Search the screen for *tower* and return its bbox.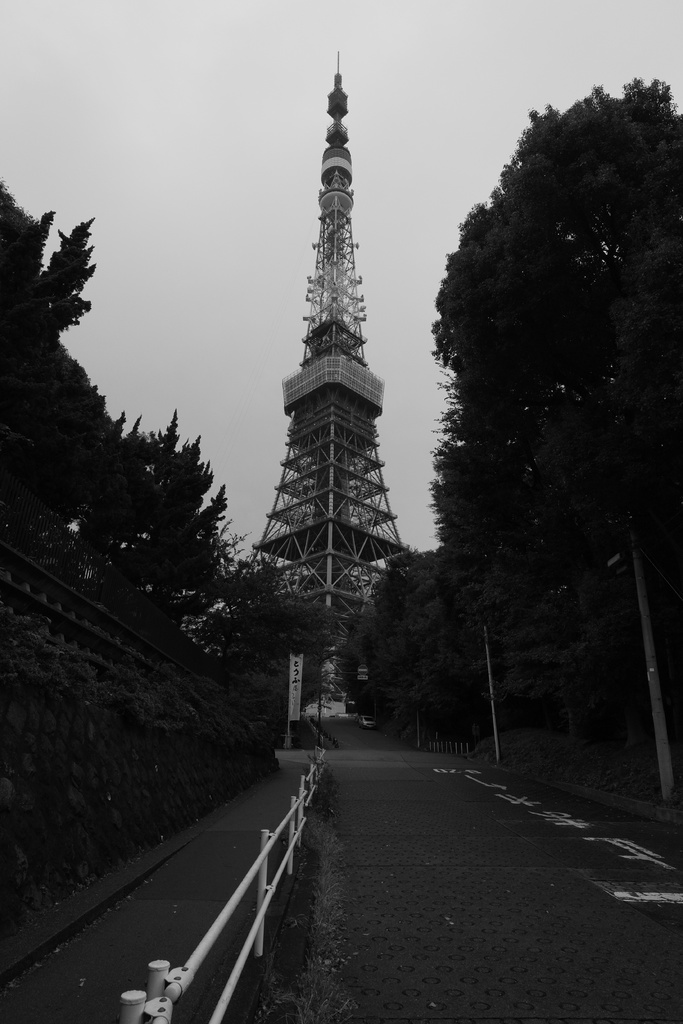
Found: select_region(246, 26, 418, 718).
